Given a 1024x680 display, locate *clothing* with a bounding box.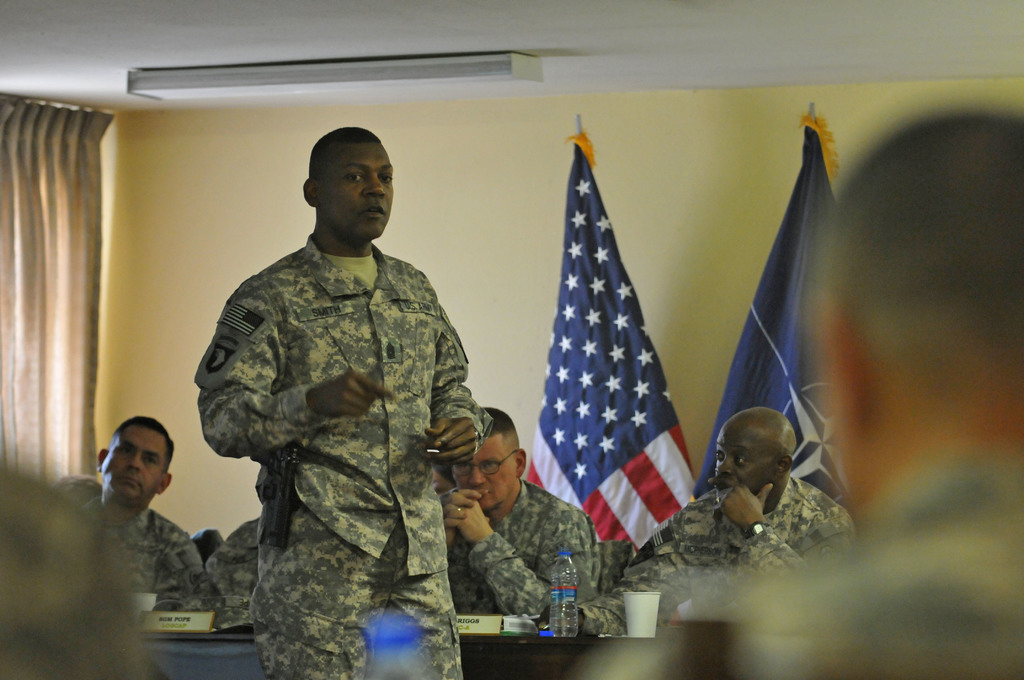
Located: detection(191, 229, 494, 679).
